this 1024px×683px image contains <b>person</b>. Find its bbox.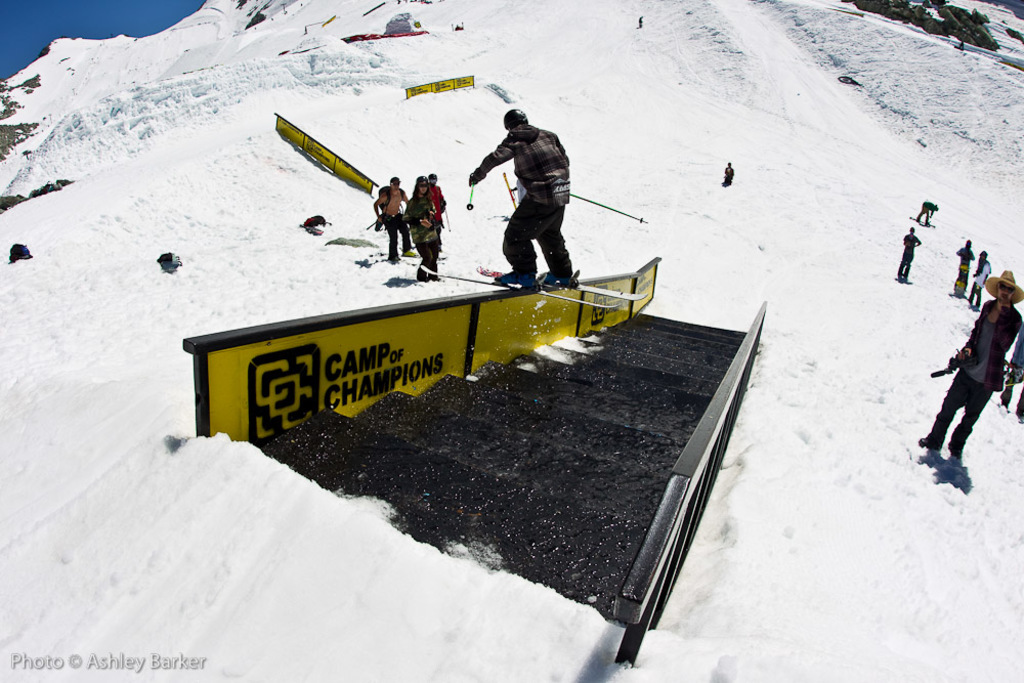
[x1=381, y1=181, x2=402, y2=239].
